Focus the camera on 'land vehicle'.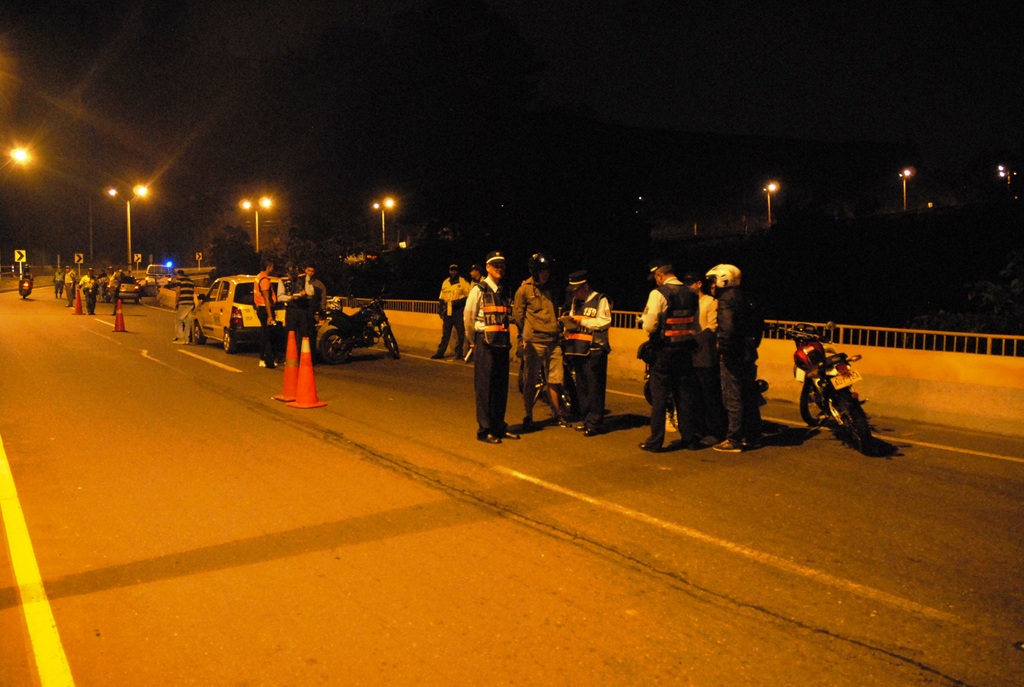
Focus region: [308, 300, 396, 367].
